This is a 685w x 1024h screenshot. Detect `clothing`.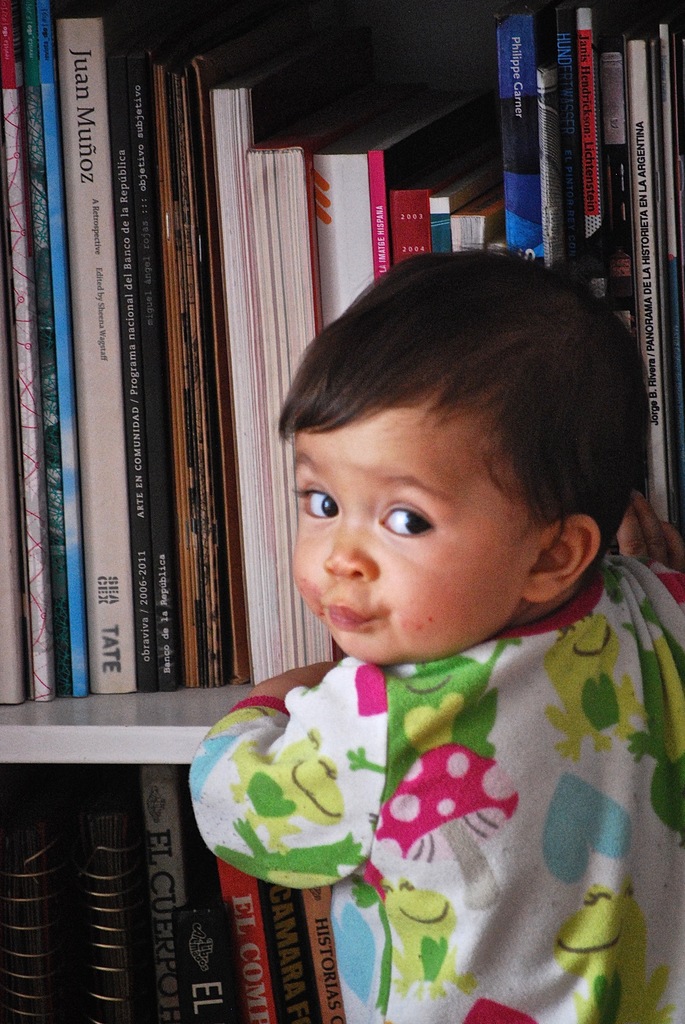
pyautogui.locateOnScreen(251, 561, 669, 1007).
